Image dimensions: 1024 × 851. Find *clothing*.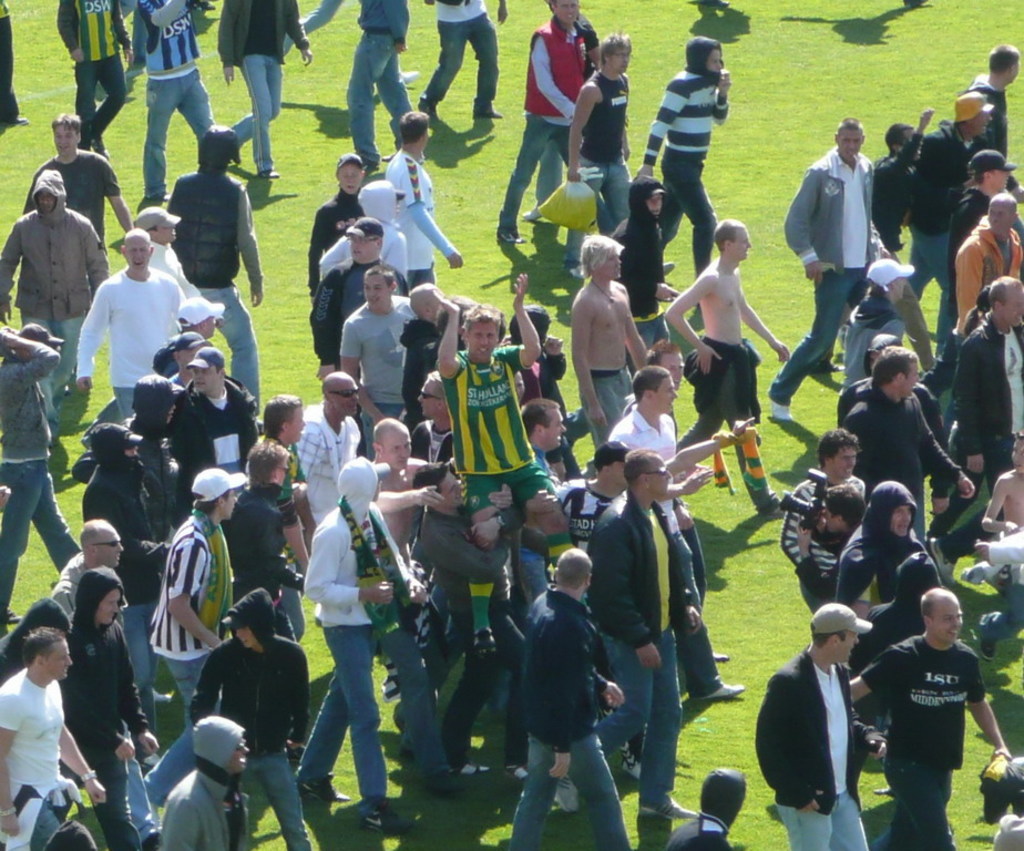
region(564, 70, 634, 264).
